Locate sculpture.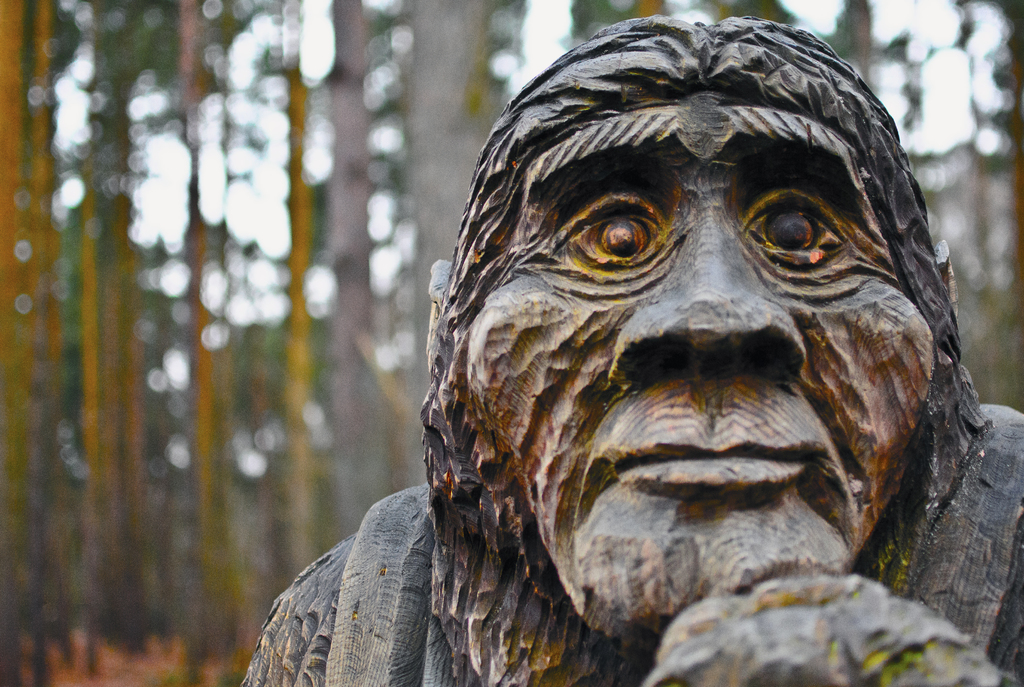
Bounding box: 202, 25, 820, 674.
